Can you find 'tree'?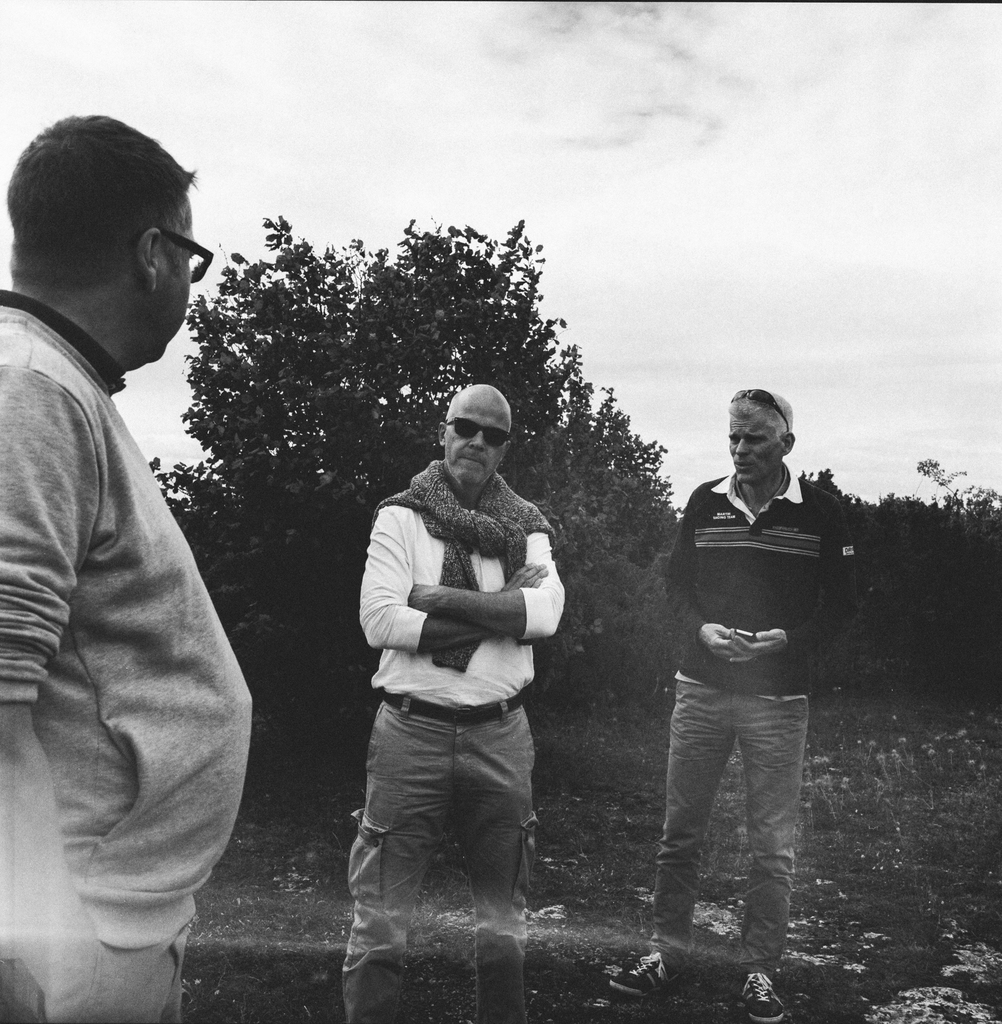
Yes, bounding box: box(810, 462, 1001, 676).
